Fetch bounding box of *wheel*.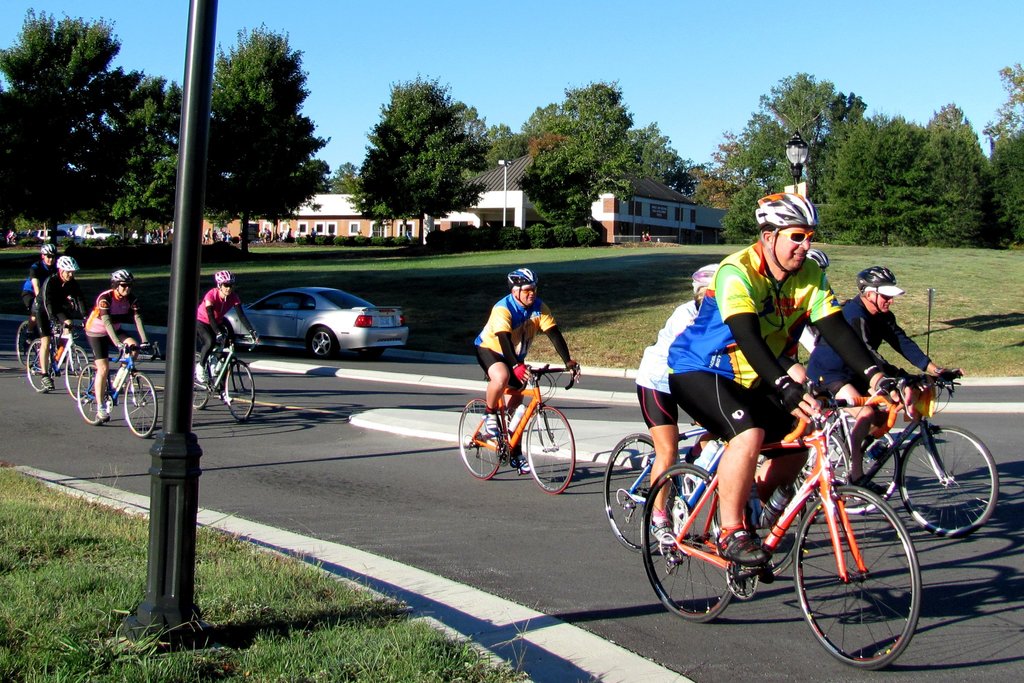
Bbox: {"left": 24, "top": 336, "right": 52, "bottom": 389}.
